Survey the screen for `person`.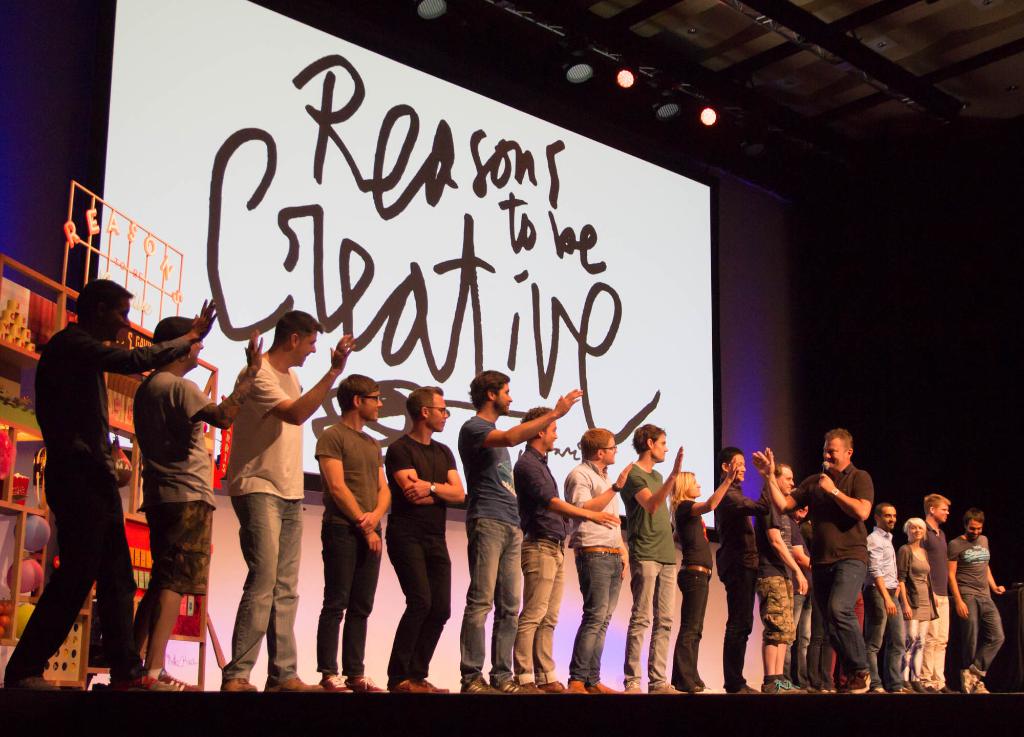
Survey found: <box>315,375,387,692</box>.
